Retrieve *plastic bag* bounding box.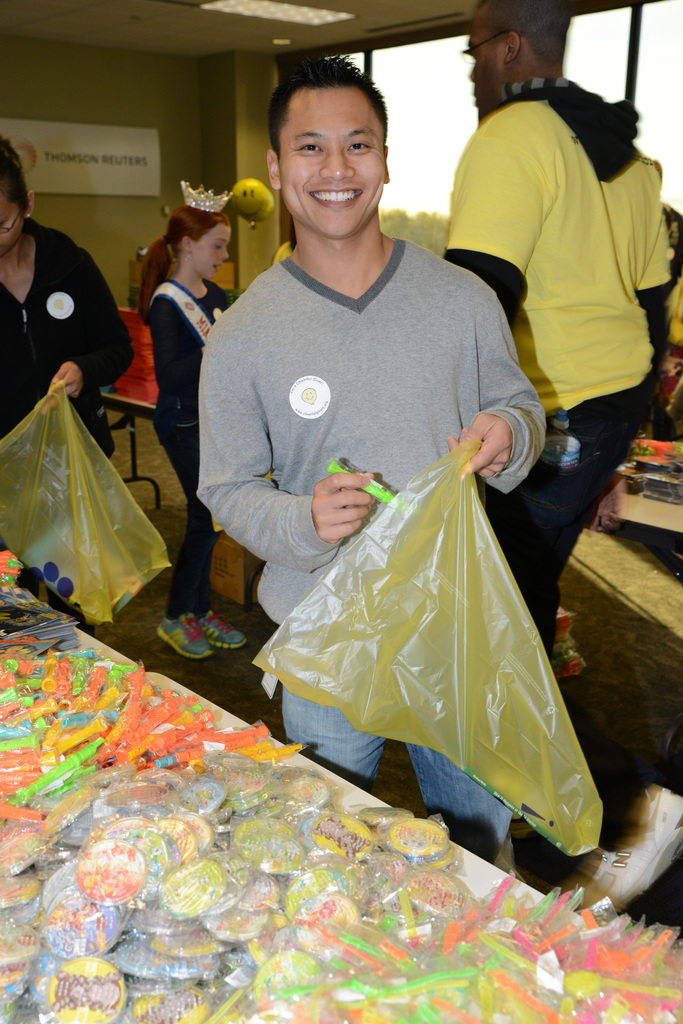
Bounding box: bbox=[0, 380, 175, 628].
